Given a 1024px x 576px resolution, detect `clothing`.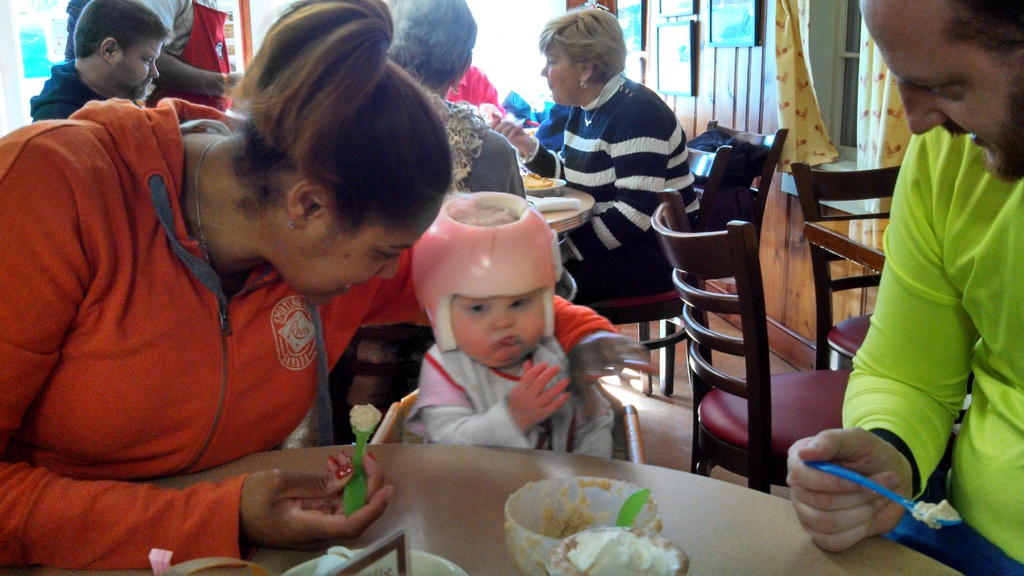
524:57:707:302.
